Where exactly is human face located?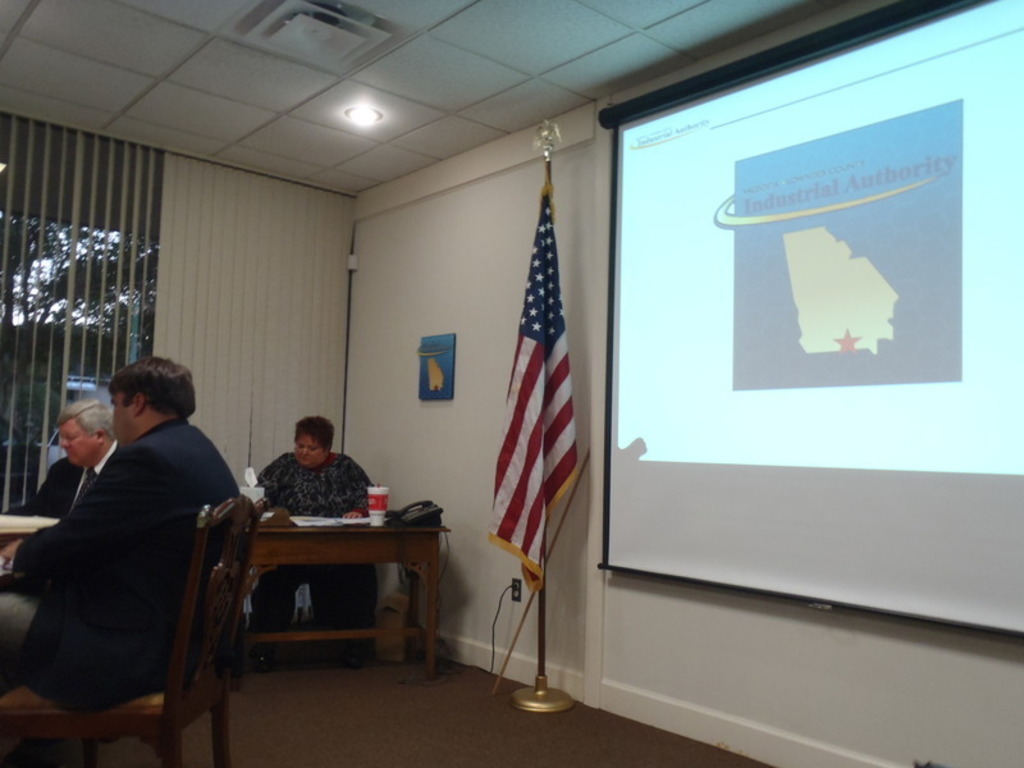
Its bounding box is (56, 421, 93, 467).
